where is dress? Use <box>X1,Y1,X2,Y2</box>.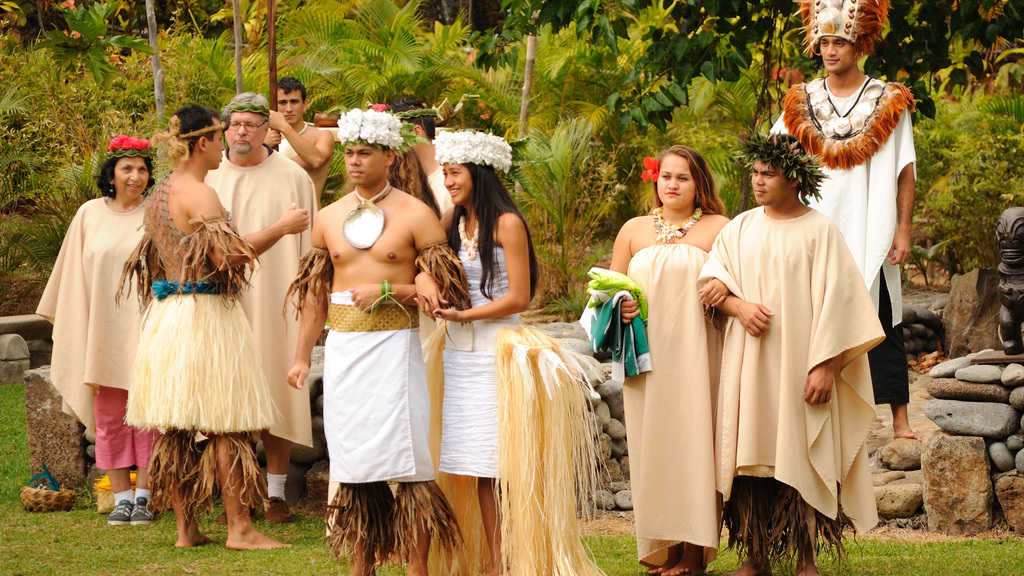
<box>439,248,524,476</box>.
